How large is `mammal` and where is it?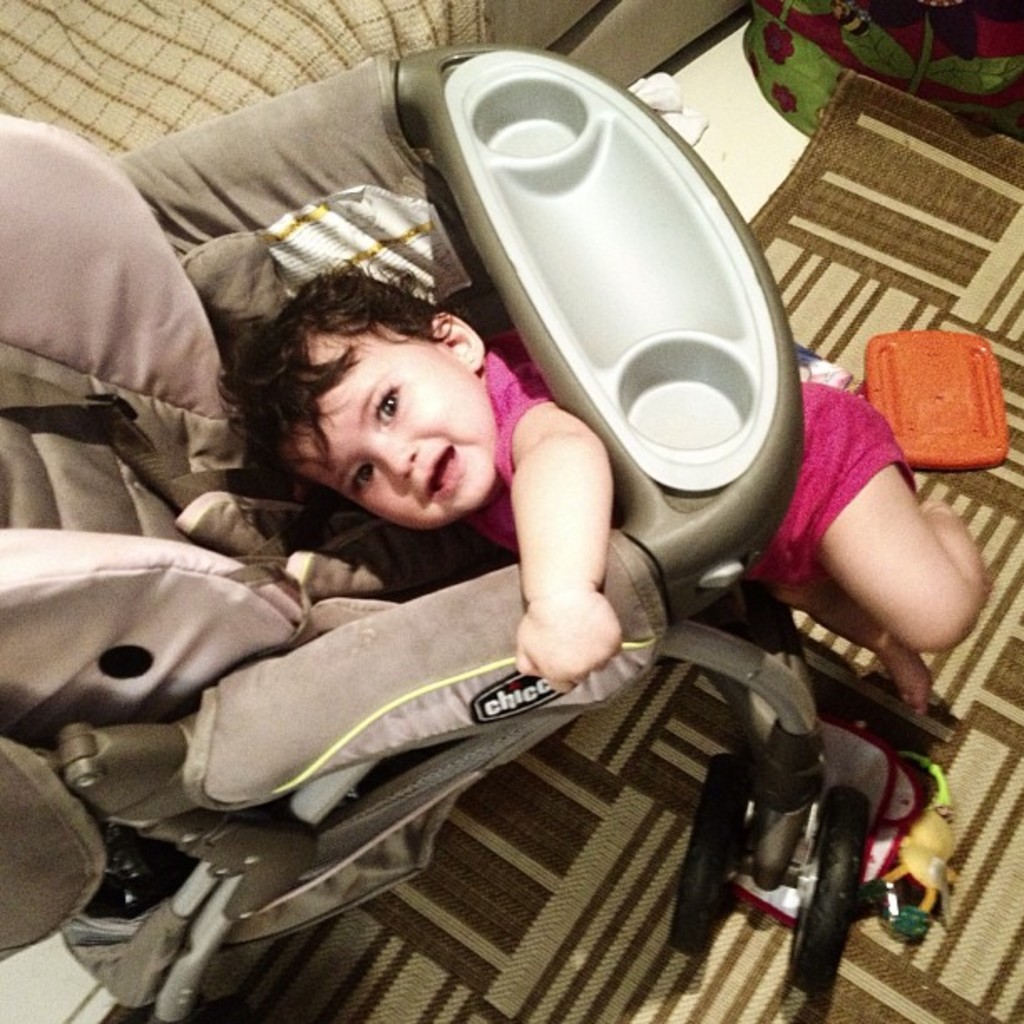
Bounding box: locate(216, 398, 1022, 731).
